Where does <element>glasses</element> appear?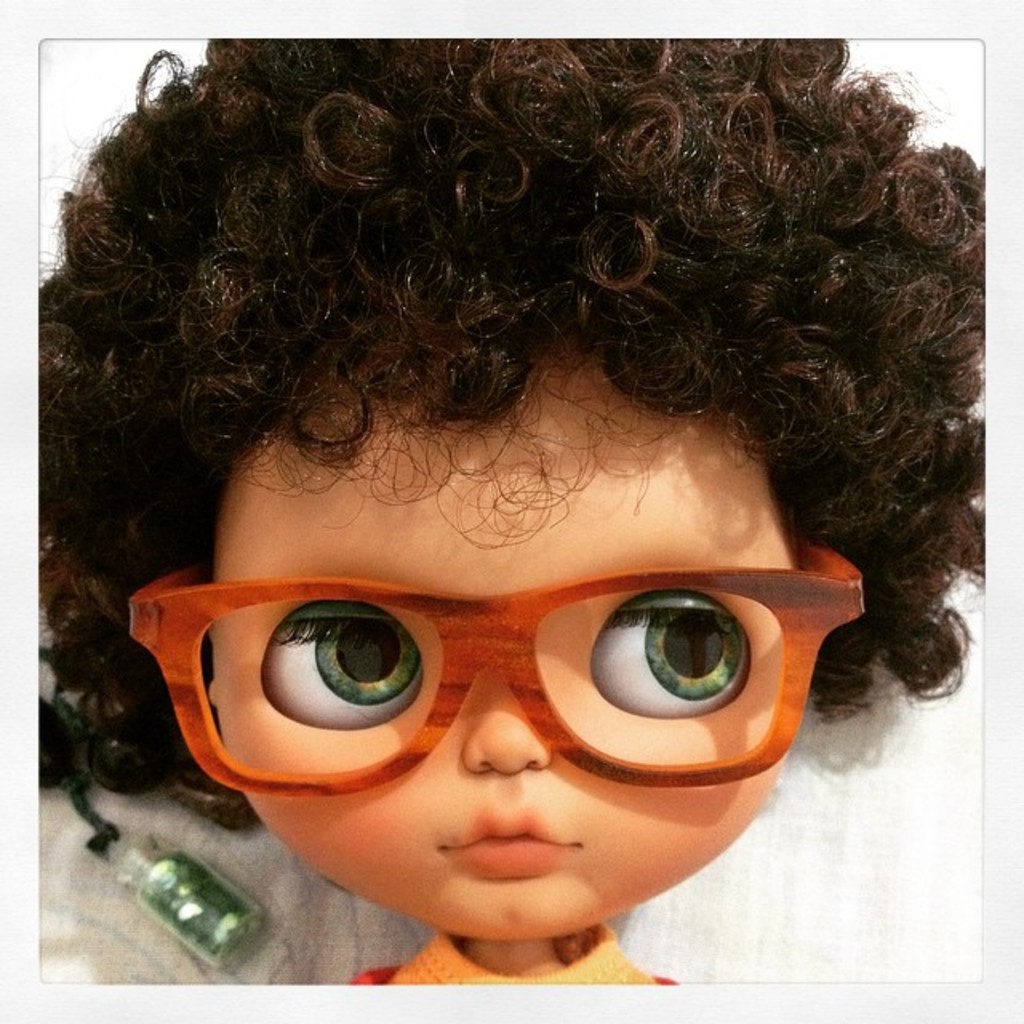
Appears at x1=123 y1=566 x2=864 y2=798.
